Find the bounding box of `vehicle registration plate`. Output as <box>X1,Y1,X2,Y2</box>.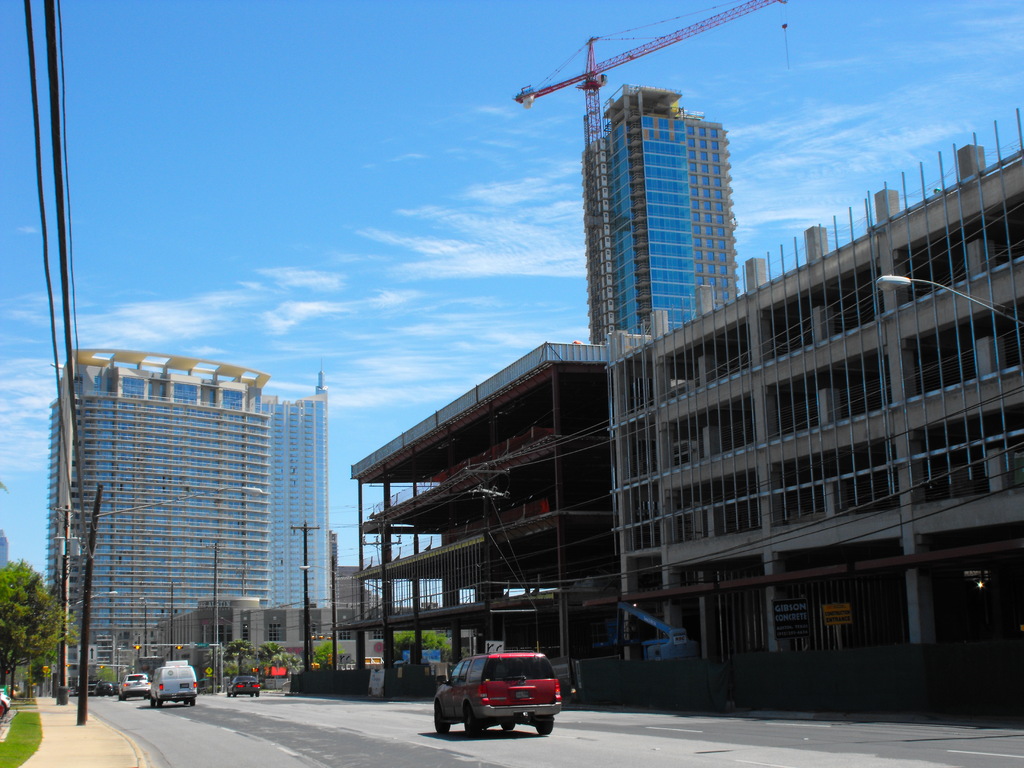
<box>514,689,530,694</box>.
